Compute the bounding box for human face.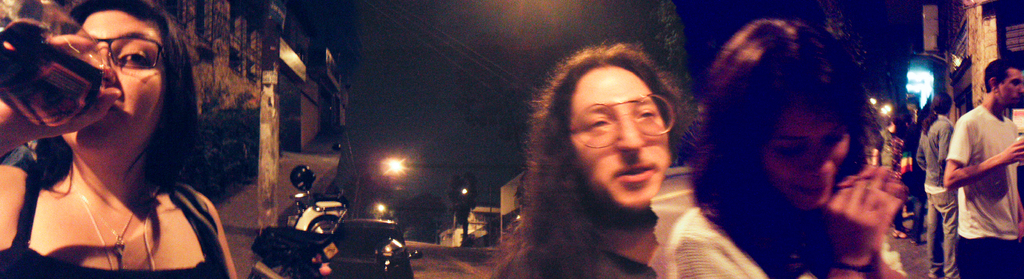
bbox=[569, 65, 669, 213].
